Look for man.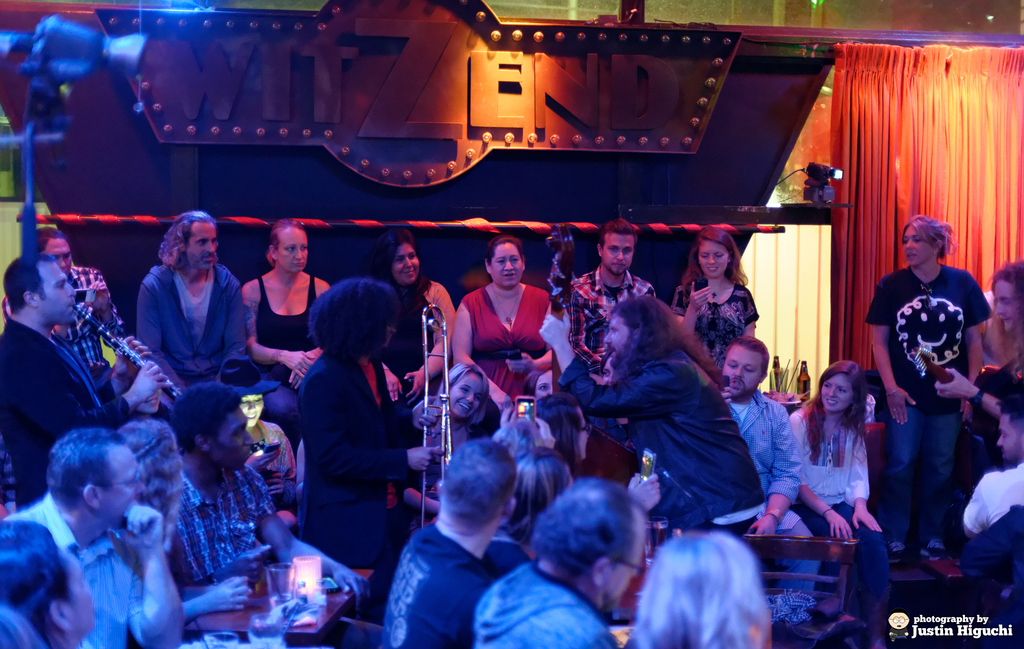
Found: Rect(959, 386, 1023, 554).
